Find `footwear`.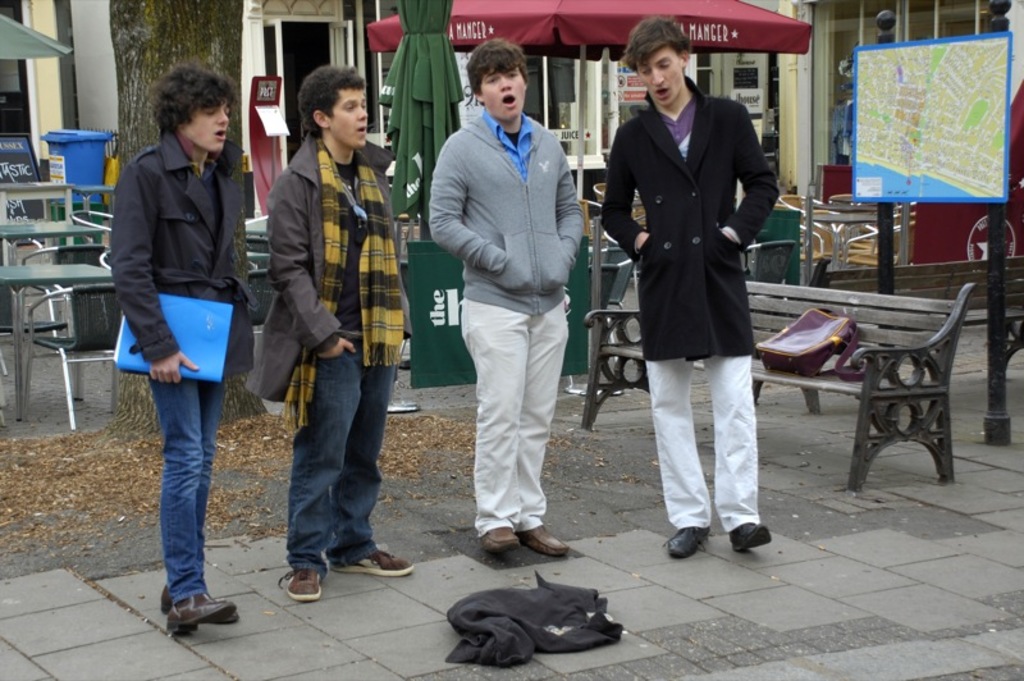
left=325, top=548, right=416, bottom=575.
